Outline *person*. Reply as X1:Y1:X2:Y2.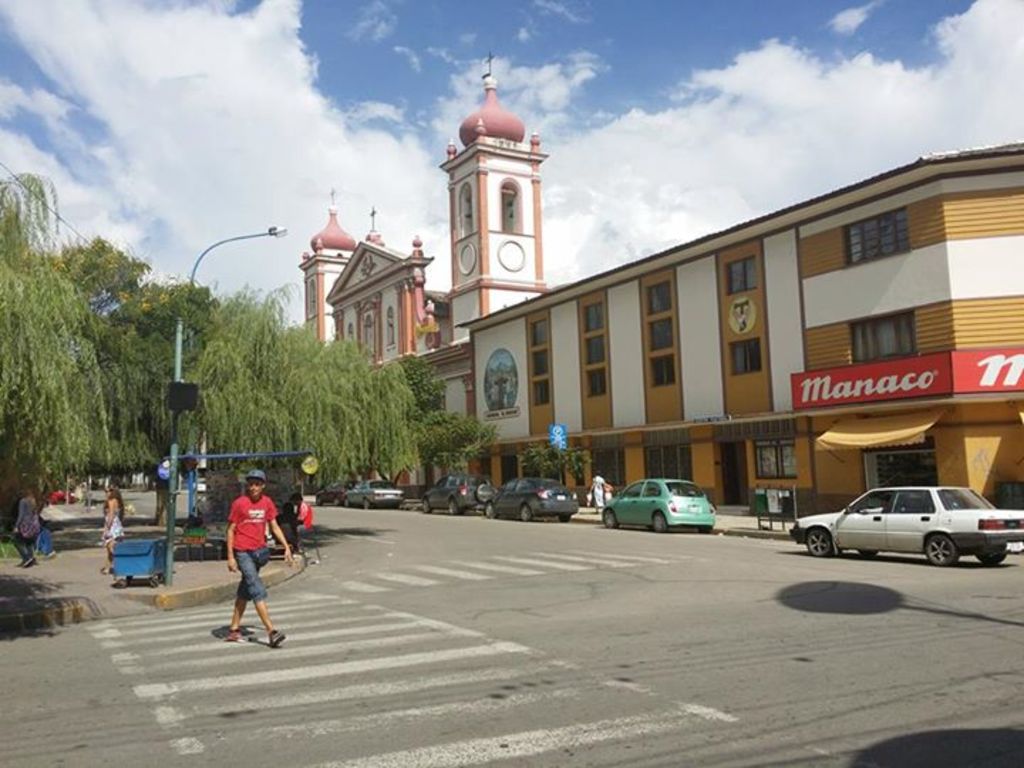
586:474:610:513.
